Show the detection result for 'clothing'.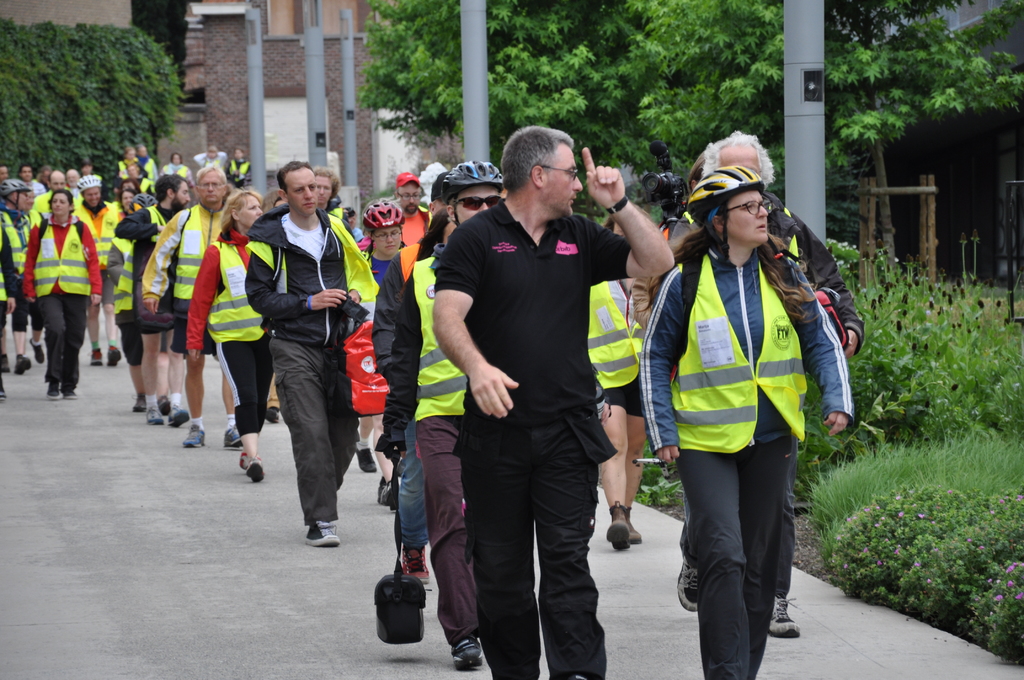
left=371, top=236, right=435, bottom=371.
